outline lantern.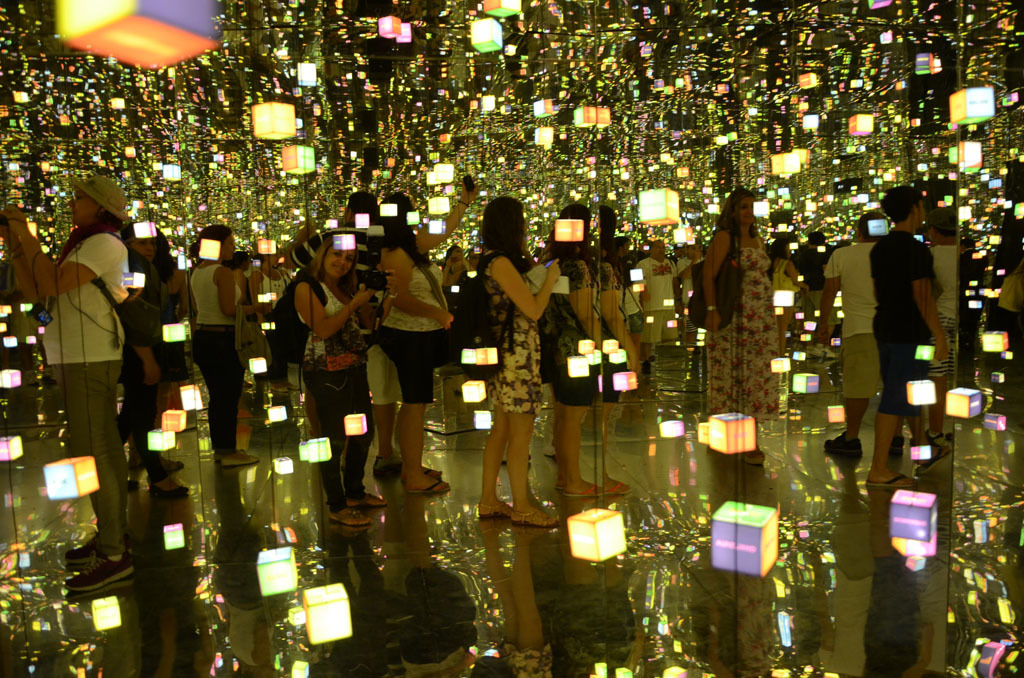
Outline: <box>637,189,679,221</box>.
